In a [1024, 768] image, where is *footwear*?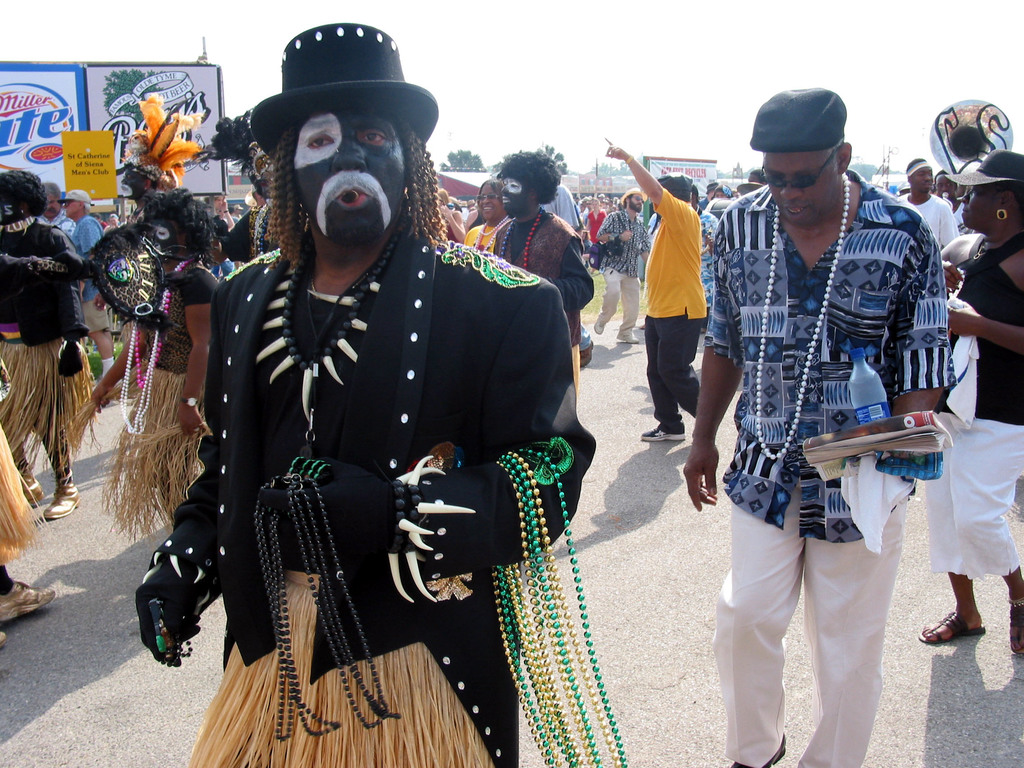
<box>637,424,684,445</box>.
